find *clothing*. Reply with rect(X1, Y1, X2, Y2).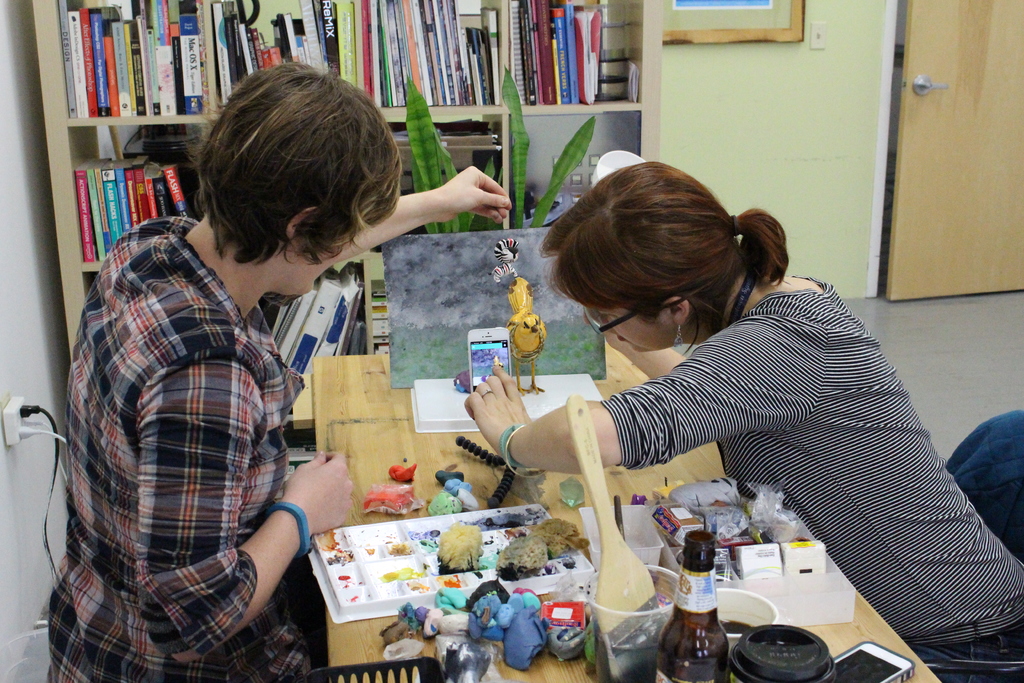
rect(45, 218, 323, 682).
